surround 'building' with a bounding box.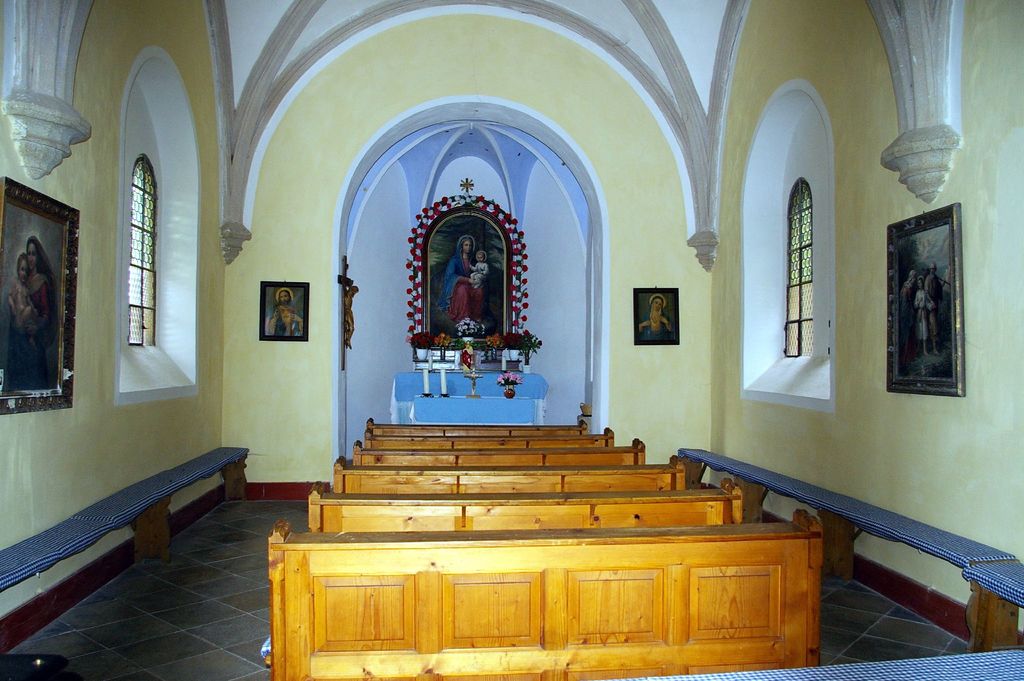
(0,0,1023,680).
